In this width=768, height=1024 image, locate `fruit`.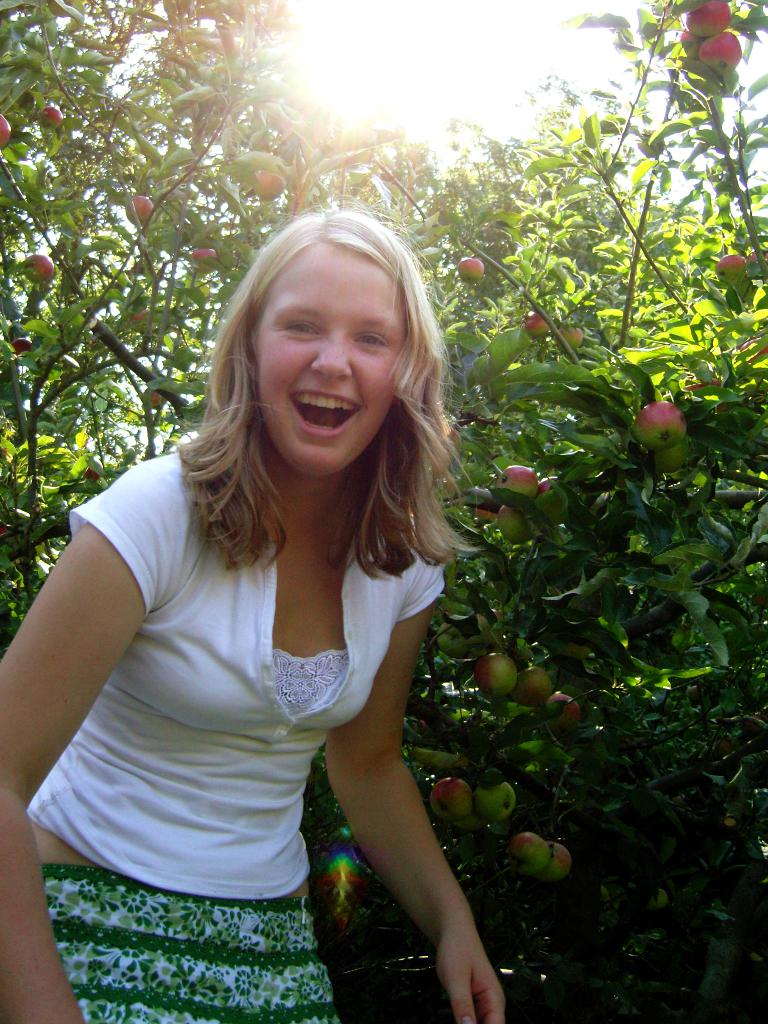
Bounding box: box(677, 381, 728, 415).
